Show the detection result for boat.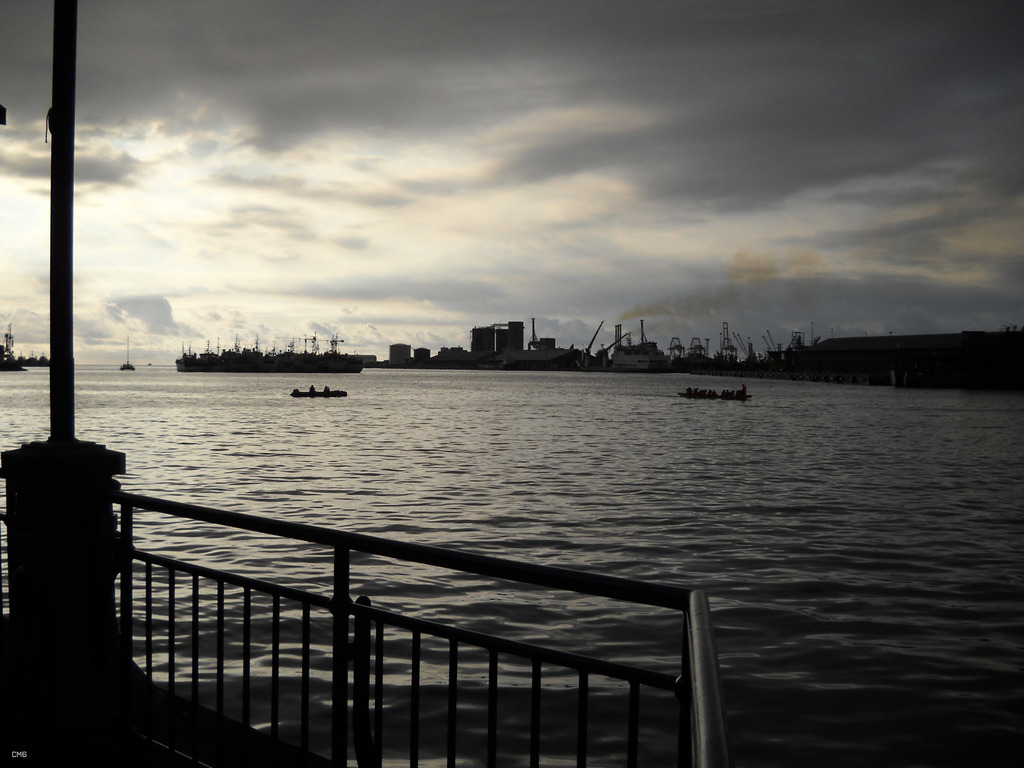
BBox(122, 333, 137, 374).
